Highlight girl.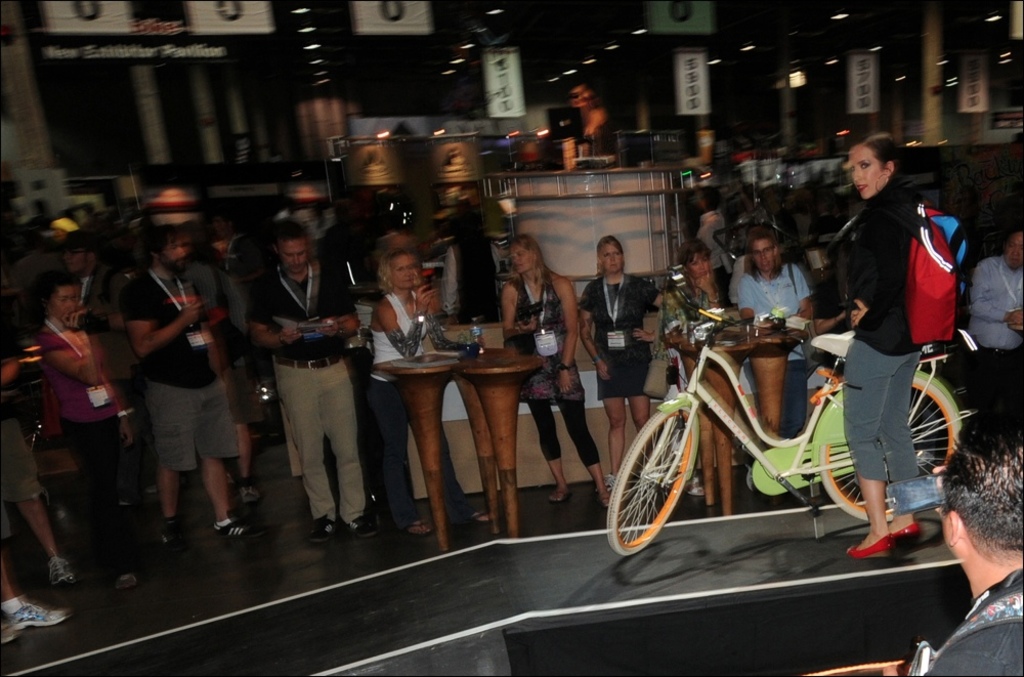
Highlighted region: (x1=835, y1=127, x2=908, y2=552).
